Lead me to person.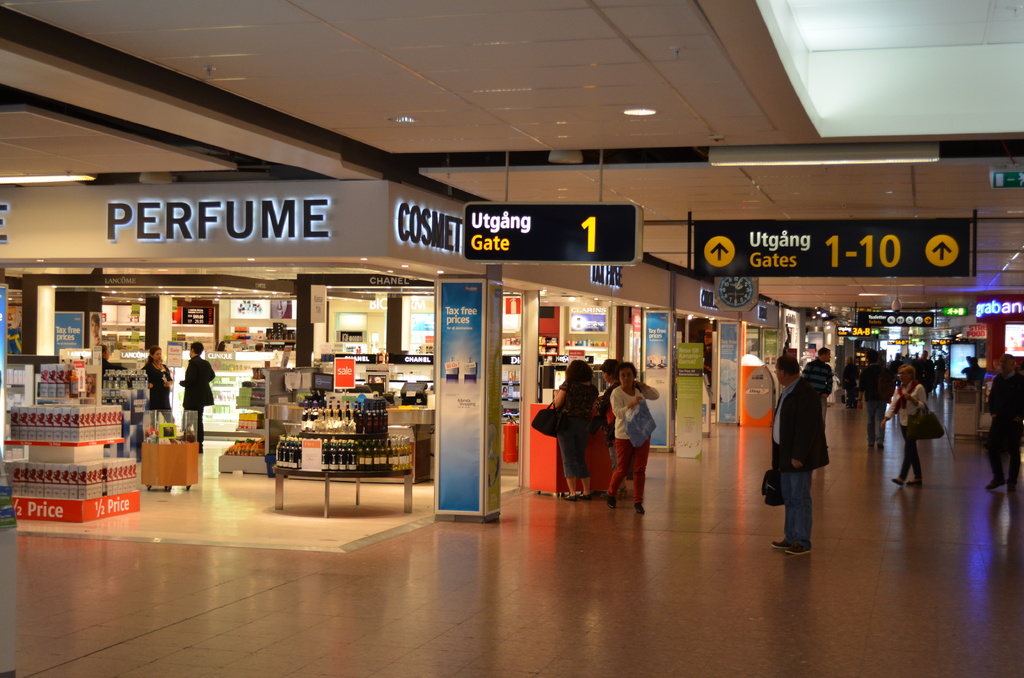
Lead to x1=843 y1=361 x2=860 y2=403.
